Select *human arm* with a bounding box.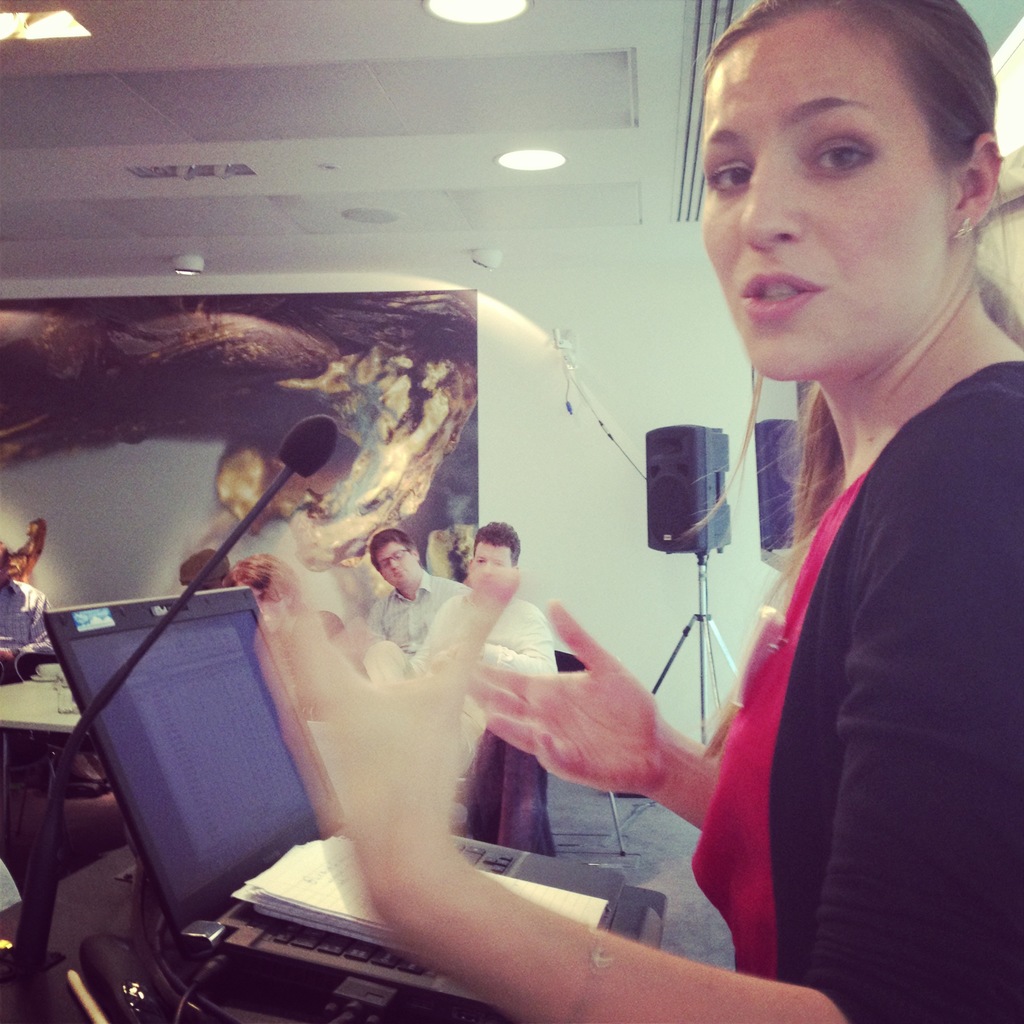
bbox=(463, 596, 728, 876).
